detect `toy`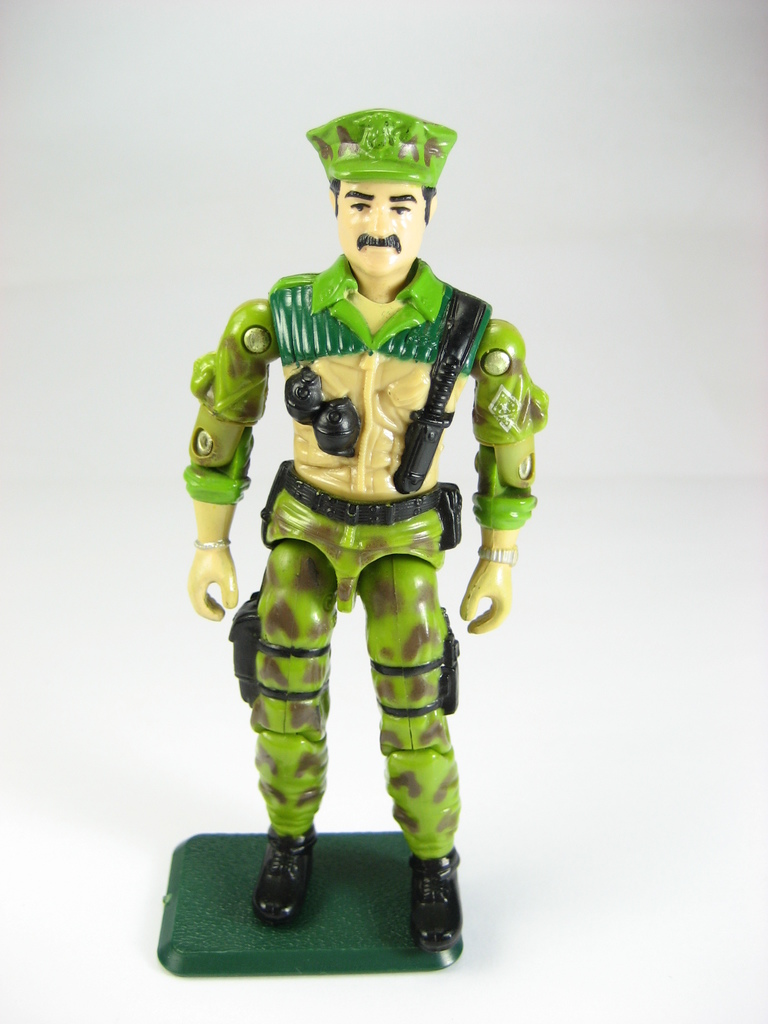
bbox=[168, 152, 531, 926]
